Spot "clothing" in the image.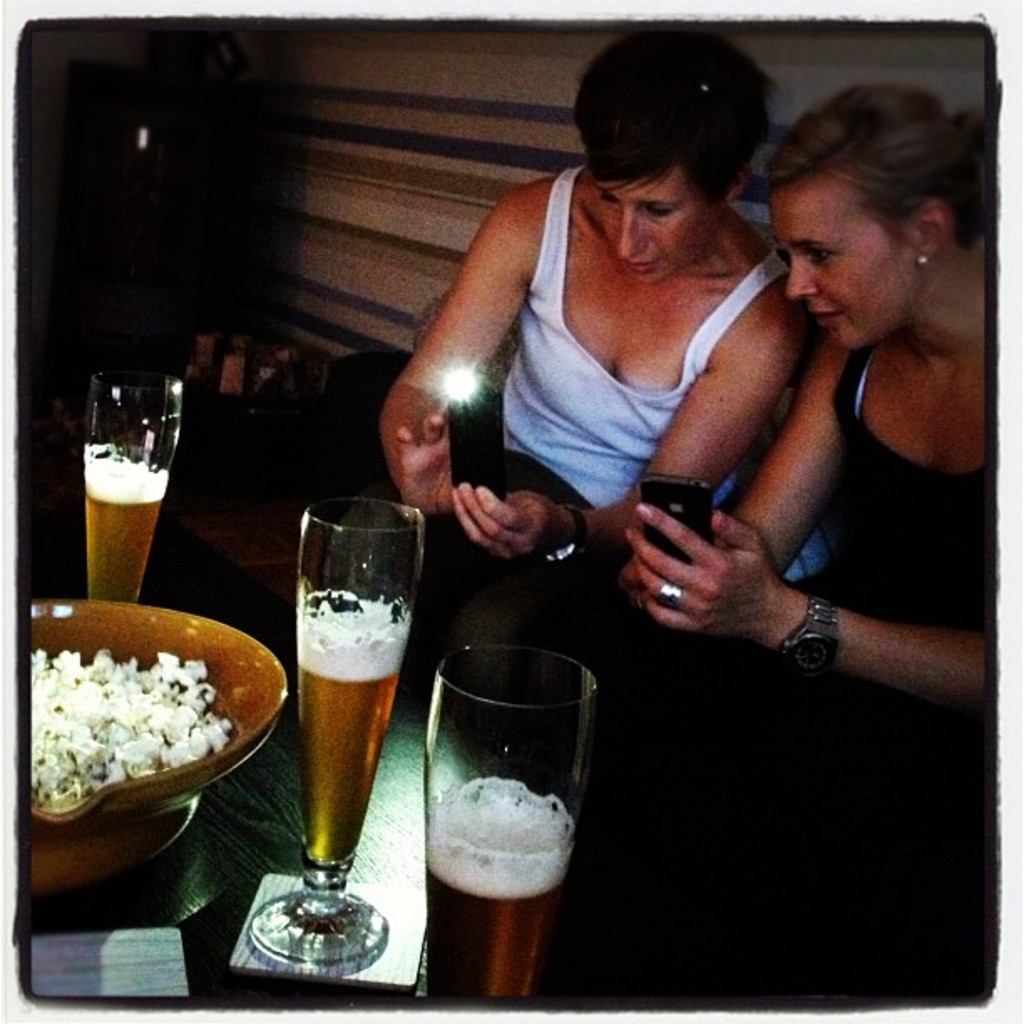
"clothing" found at {"left": 626, "top": 335, "right": 980, "bottom": 1001}.
